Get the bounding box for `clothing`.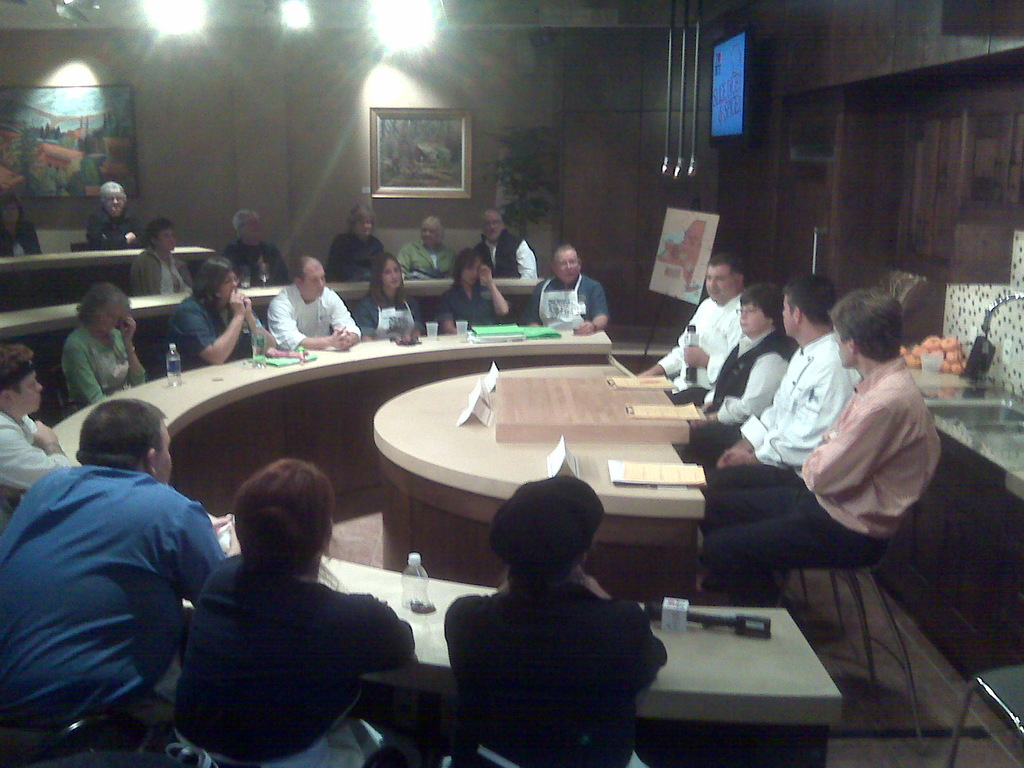
[left=478, top=230, right=541, bottom=278].
